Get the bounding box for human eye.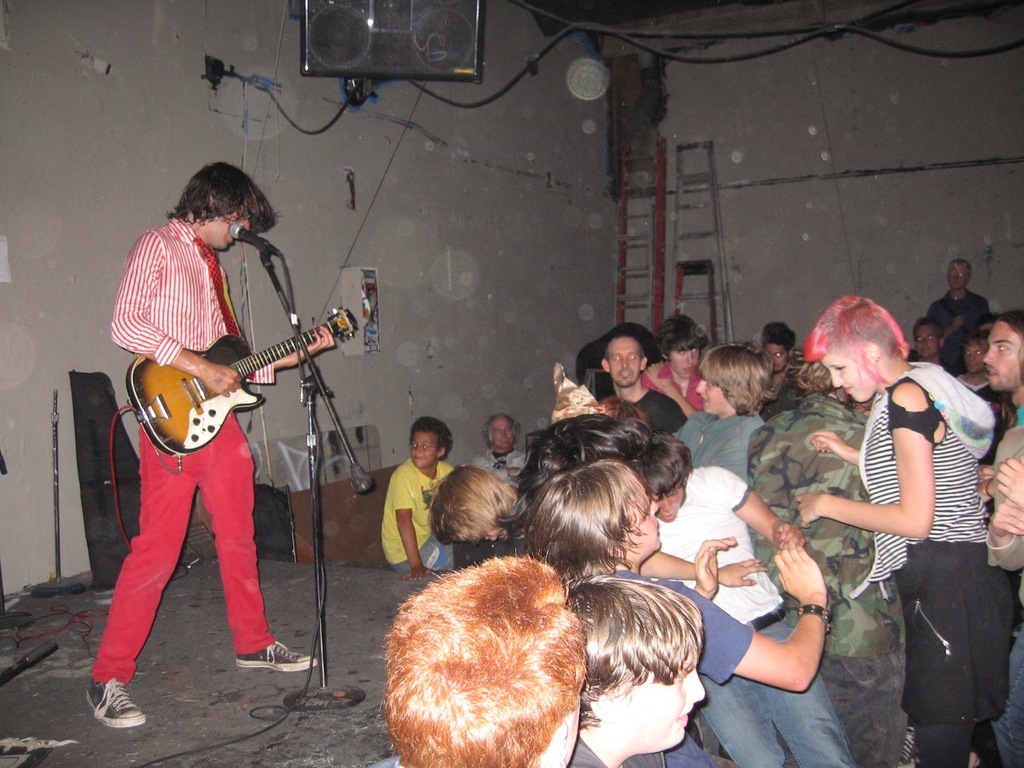
(611,354,623,362).
